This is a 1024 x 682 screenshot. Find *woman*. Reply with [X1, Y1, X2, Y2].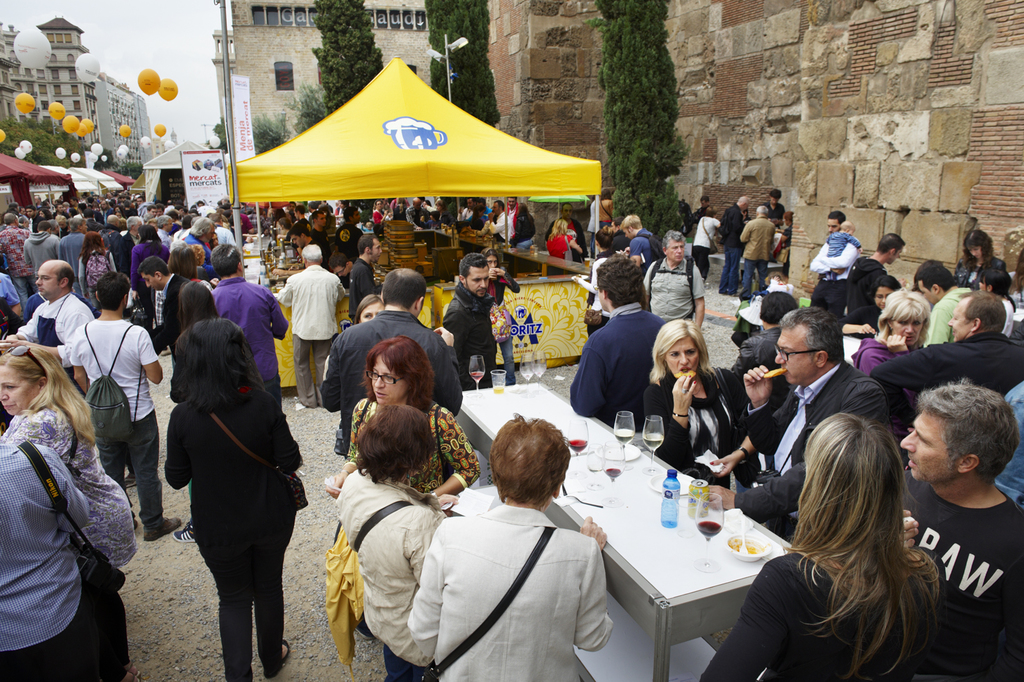
[506, 199, 534, 249].
